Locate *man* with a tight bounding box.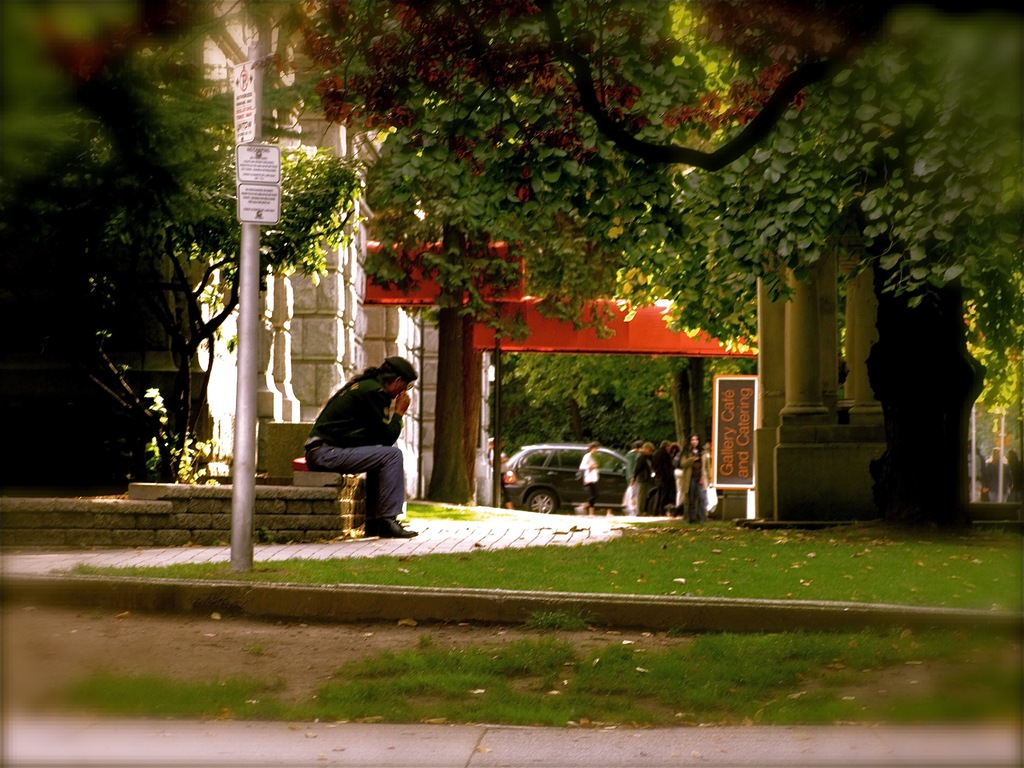
box(303, 349, 426, 545).
